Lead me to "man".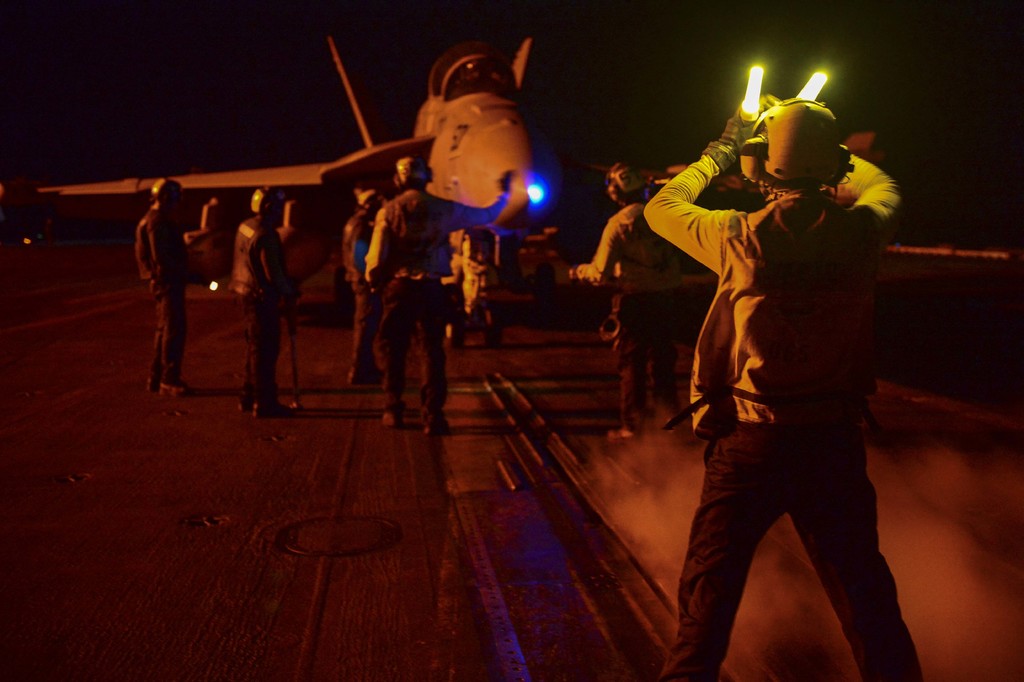
Lead to (x1=635, y1=90, x2=922, y2=681).
